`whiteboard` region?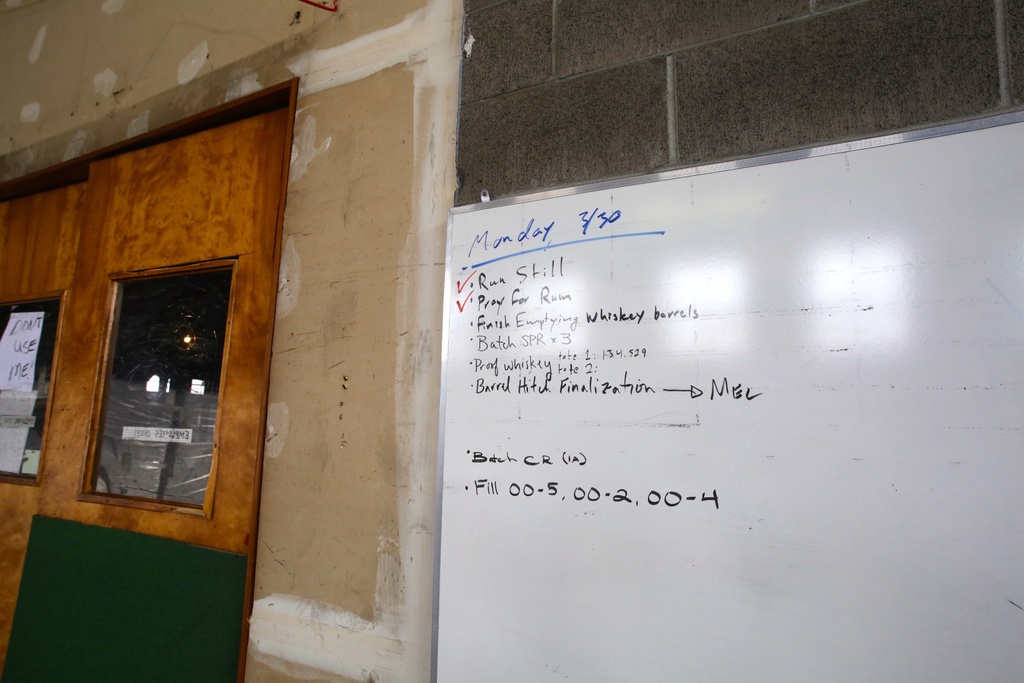
428/103/1023/680
